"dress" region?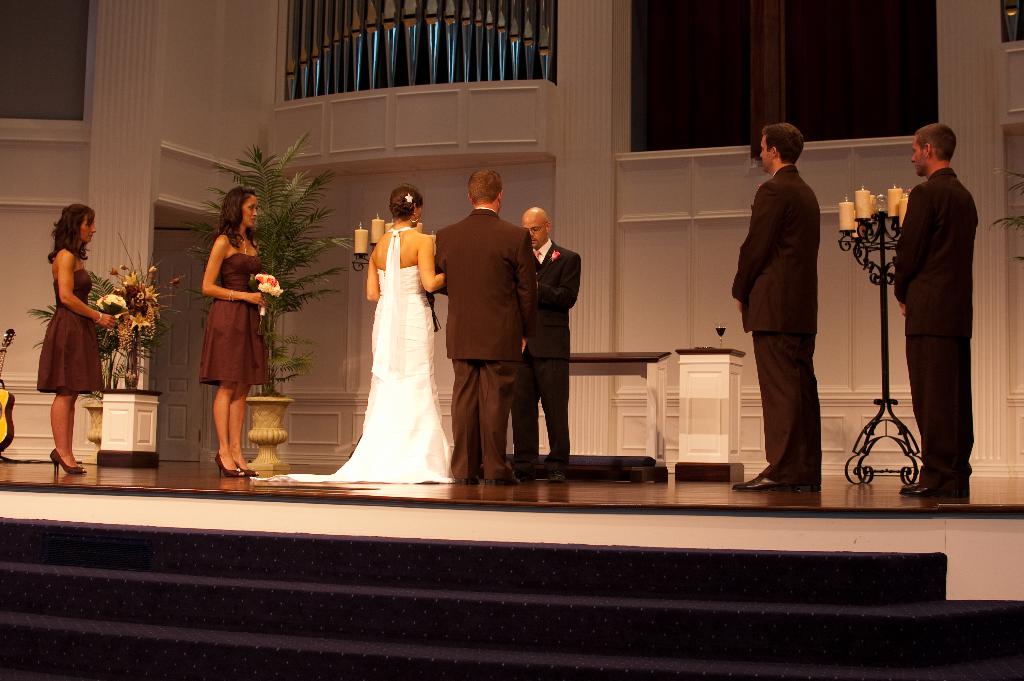
200, 251, 270, 384
